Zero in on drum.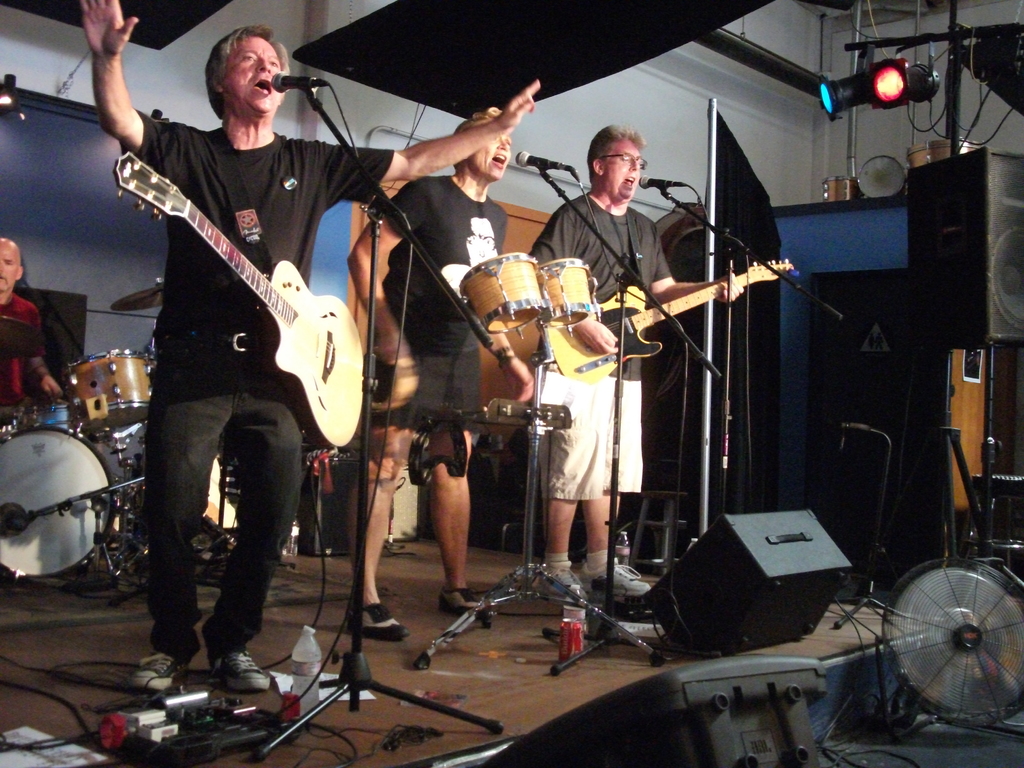
Zeroed in: <bbox>62, 348, 160, 440</bbox>.
